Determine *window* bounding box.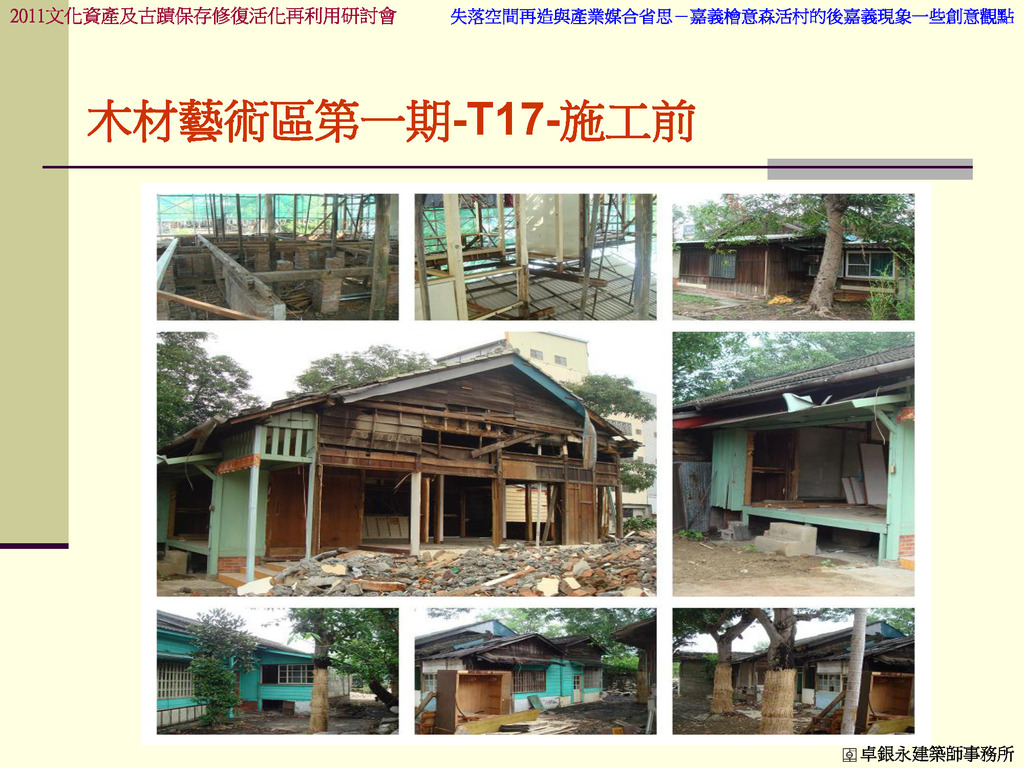
Determined: (x1=810, y1=254, x2=844, y2=278).
